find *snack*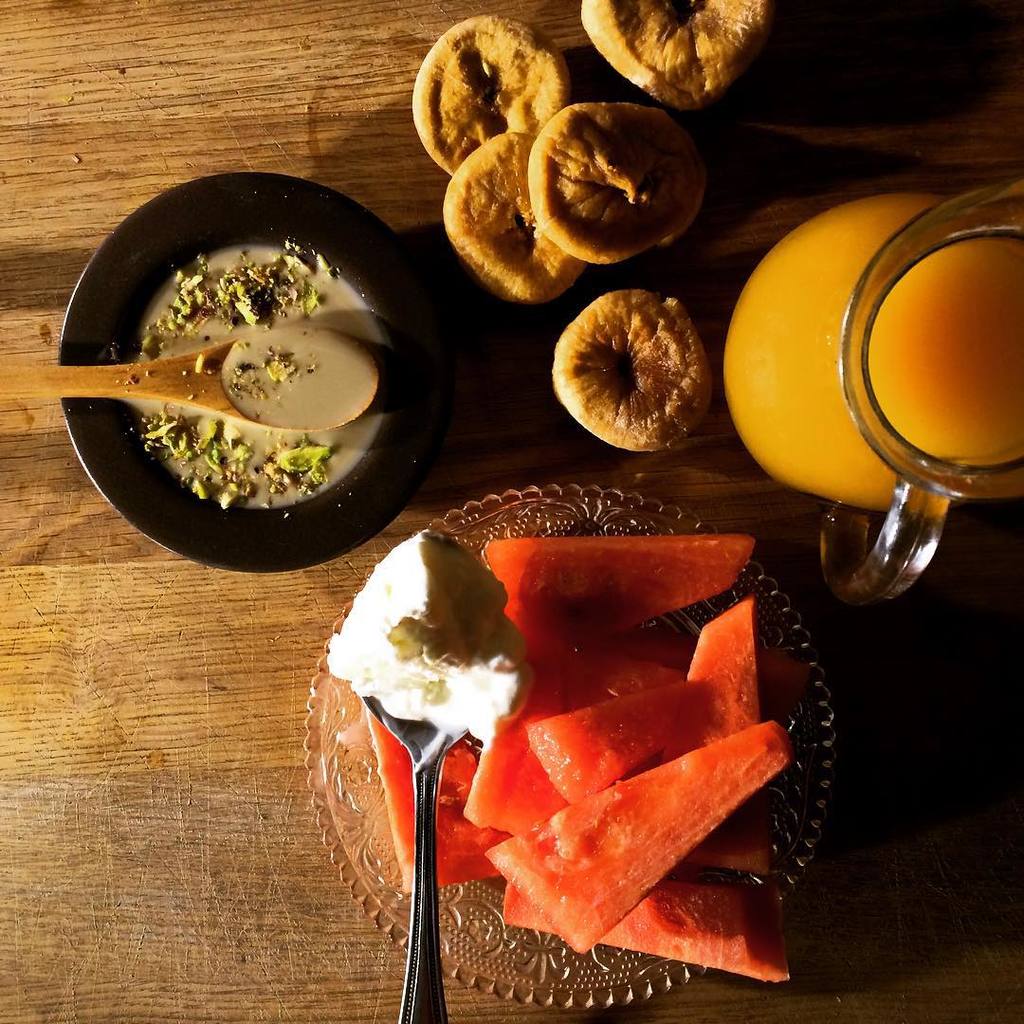
pyautogui.locateOnScreen(440, 131, 585, 302)
